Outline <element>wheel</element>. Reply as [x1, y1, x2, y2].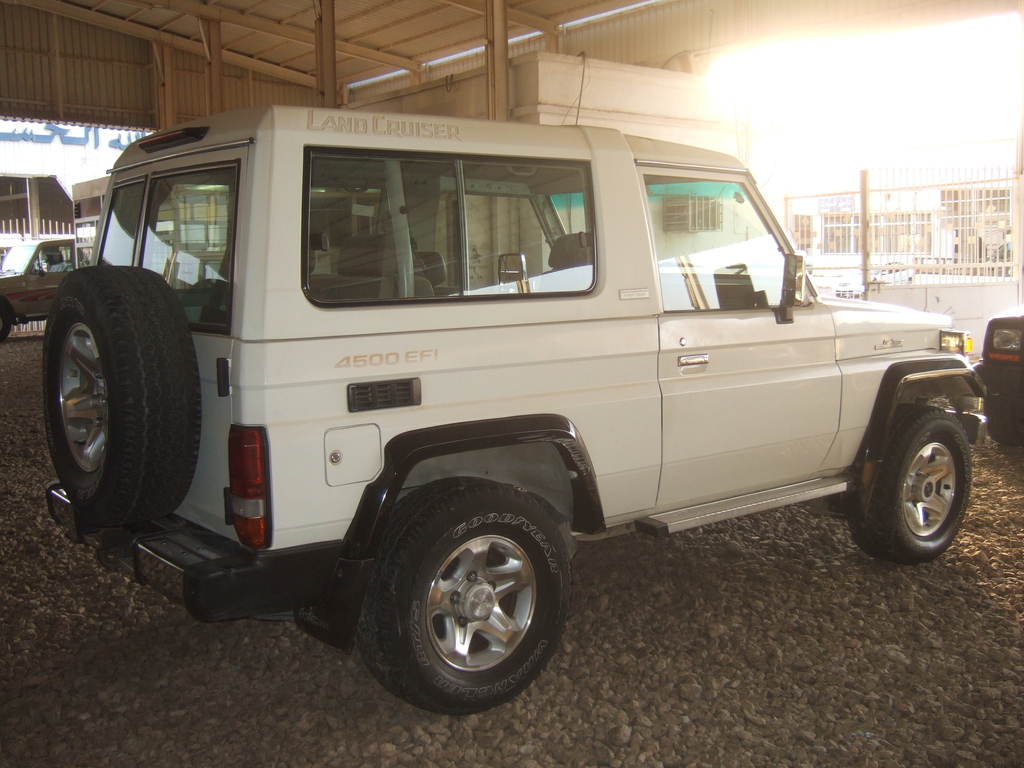
[976, 388, 1023, 448].
